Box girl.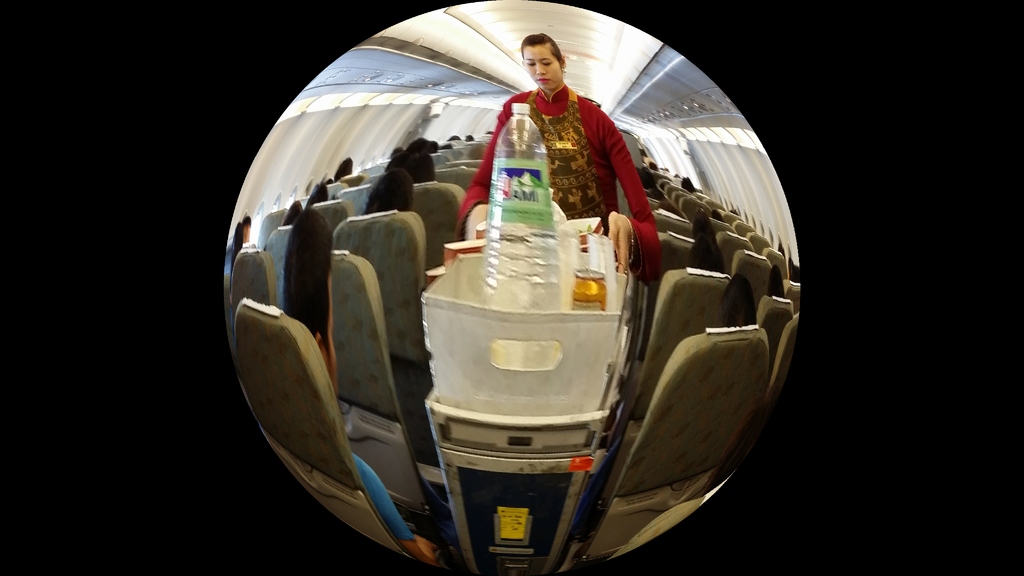
rect(460, 39, 665, 275).
